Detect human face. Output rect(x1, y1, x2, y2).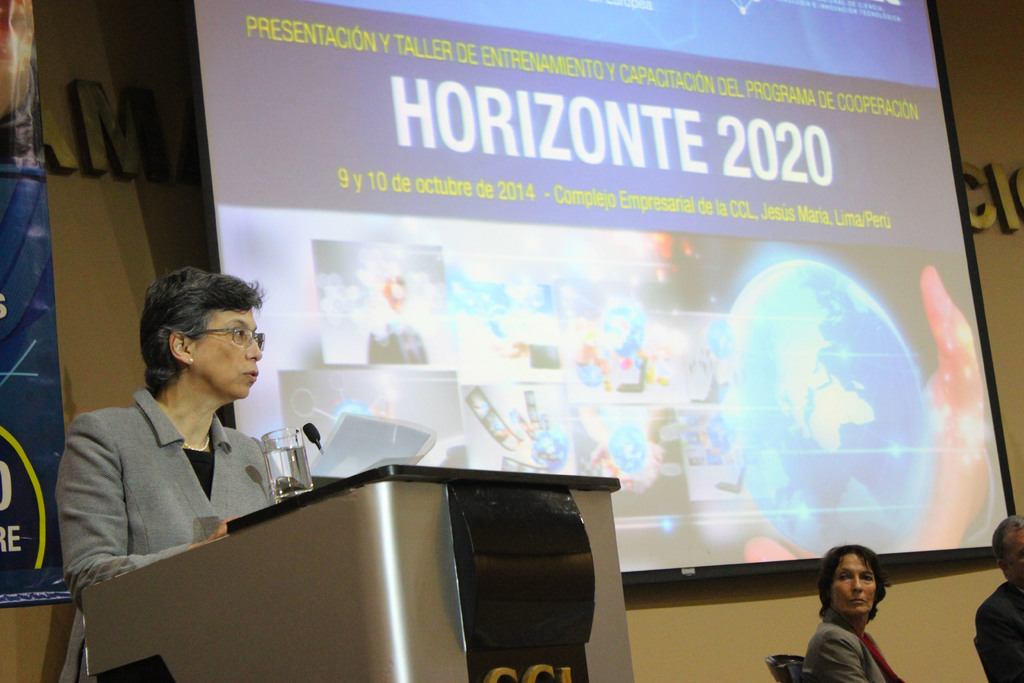
rect(190, 310, 262, 398).
